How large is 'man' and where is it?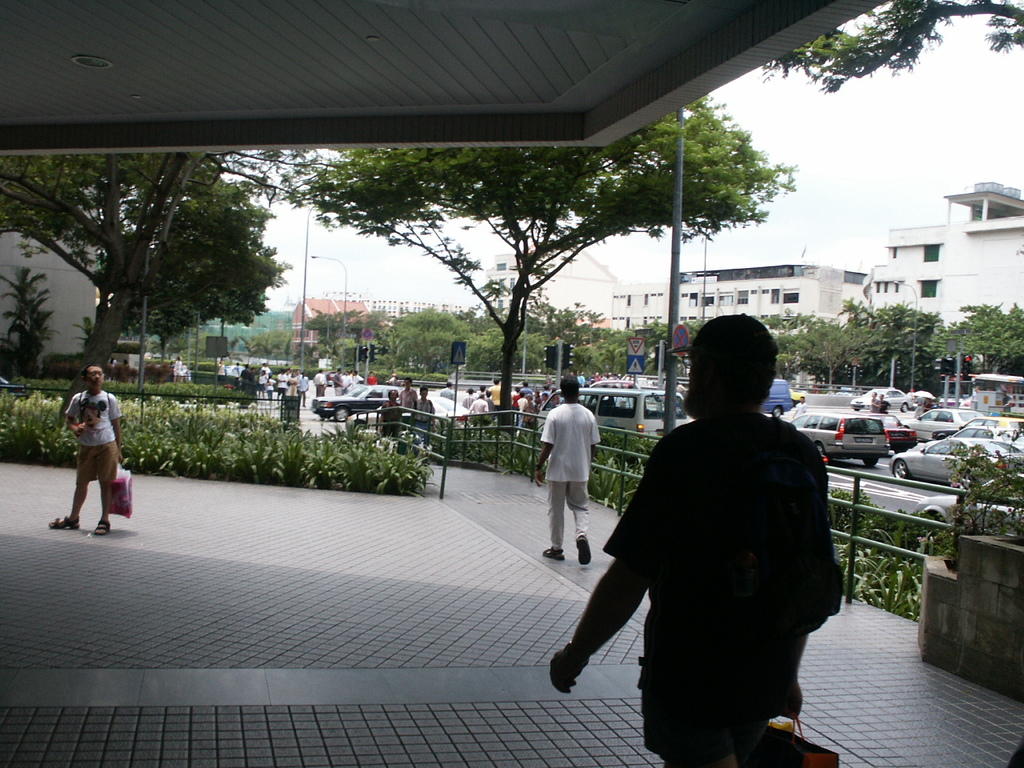
Bounding box: pyautogui.locateOnScreen(440, 381, 454, 401).
